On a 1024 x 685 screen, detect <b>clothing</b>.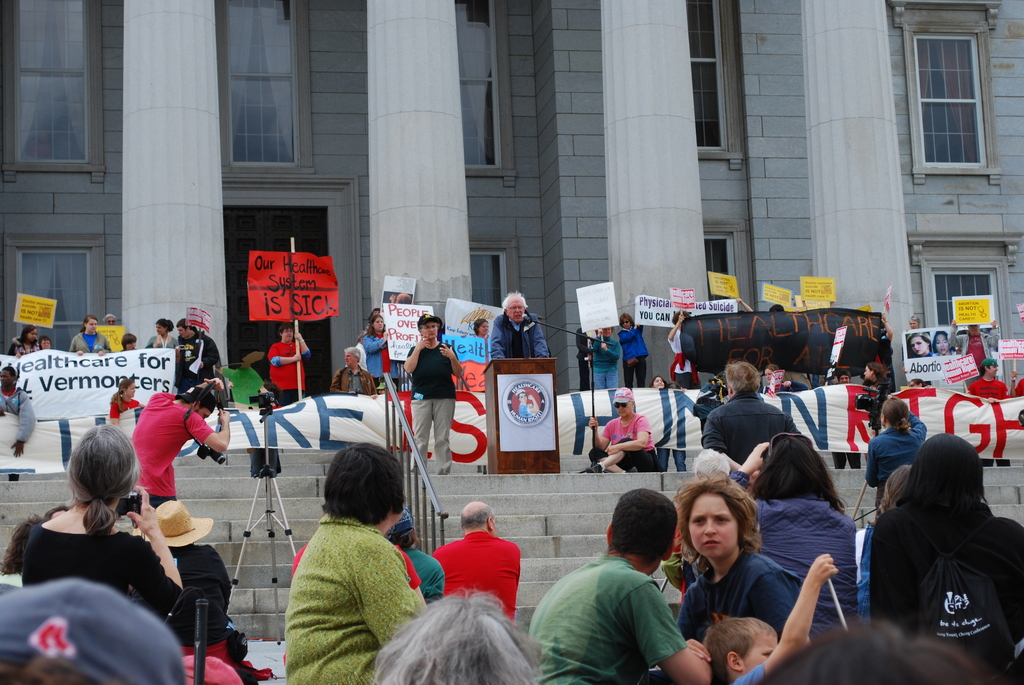
l=671, t=541, r=815, b=647.
